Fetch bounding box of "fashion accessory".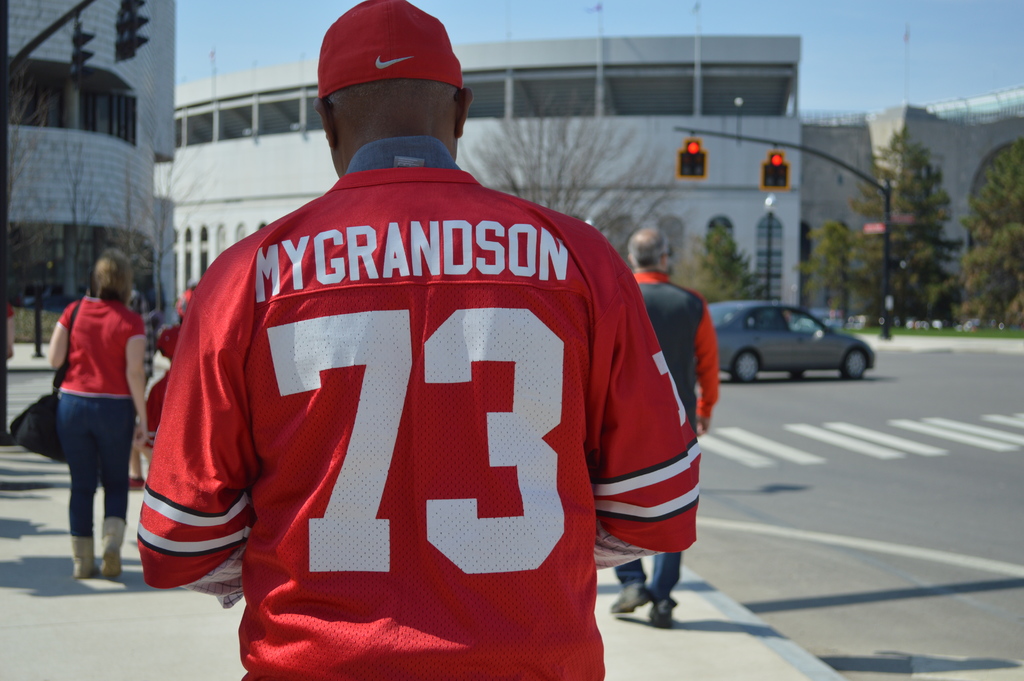
Bbox: bbox=(657, 609, 669, 629).
